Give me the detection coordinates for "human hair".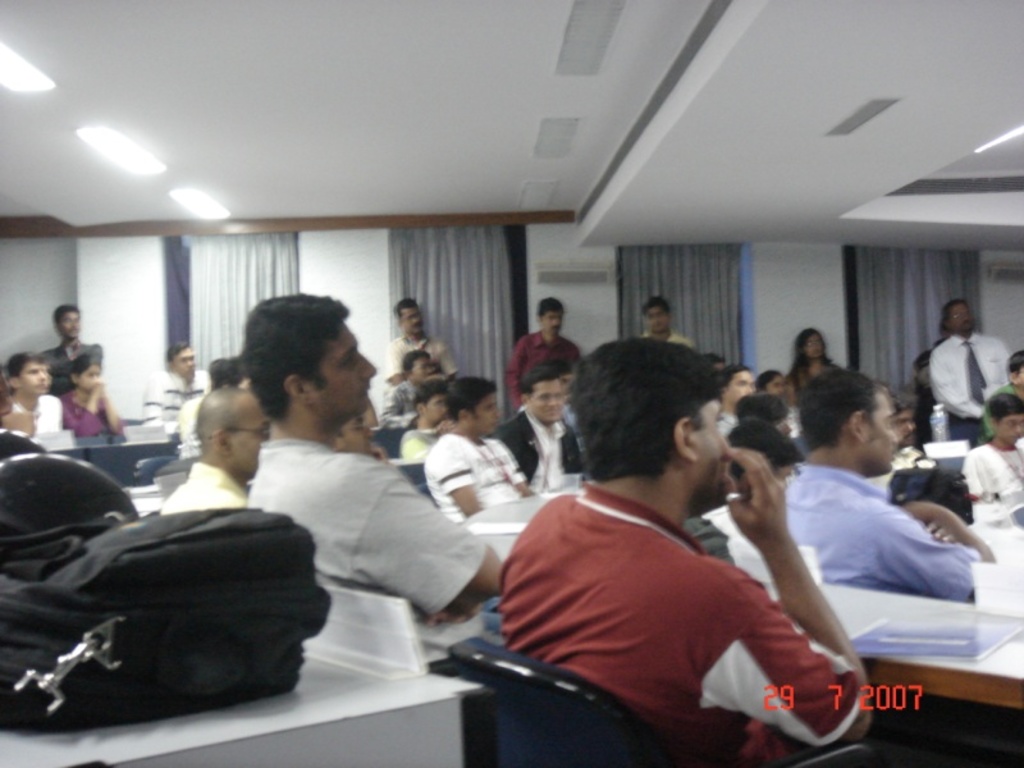
389, 291, 421, 316.
